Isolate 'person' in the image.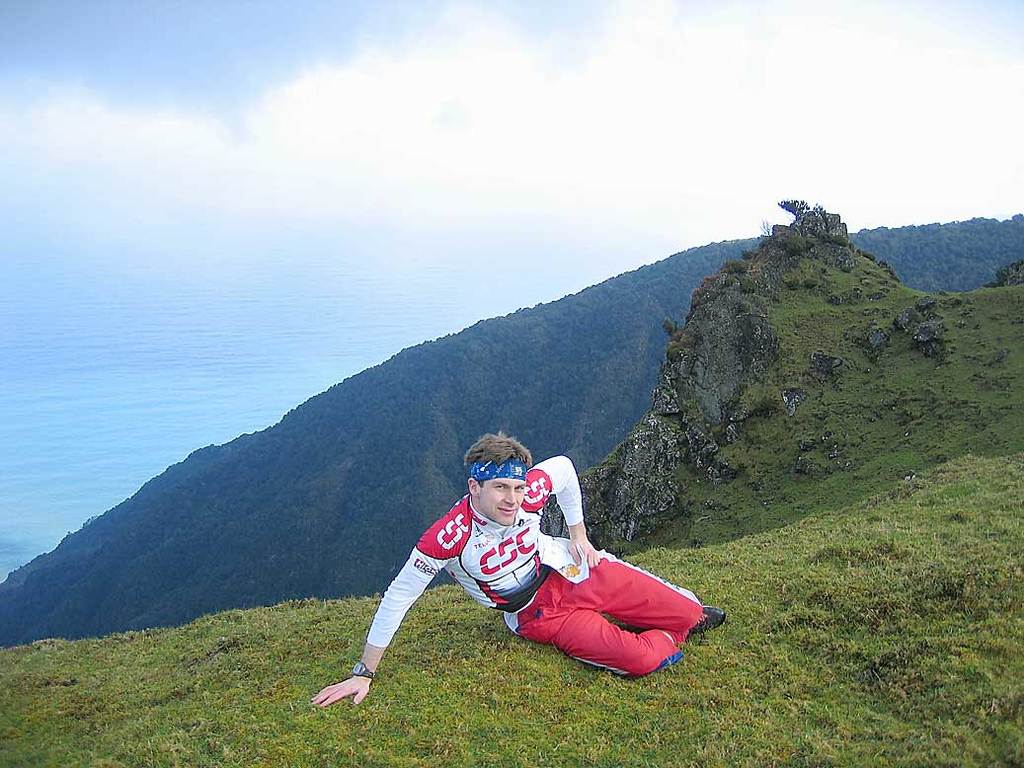
Isolated region: [left=365, top=444, right=682, bottom=713].
